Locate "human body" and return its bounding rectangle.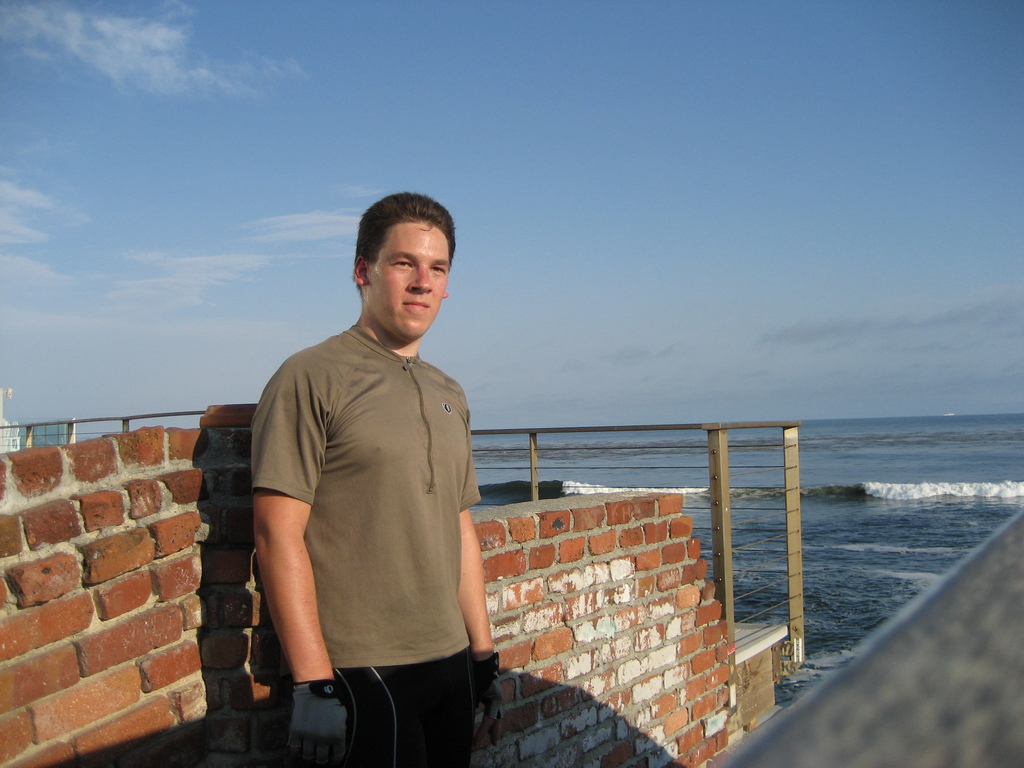
Rect(229, 221, 500, 767).
